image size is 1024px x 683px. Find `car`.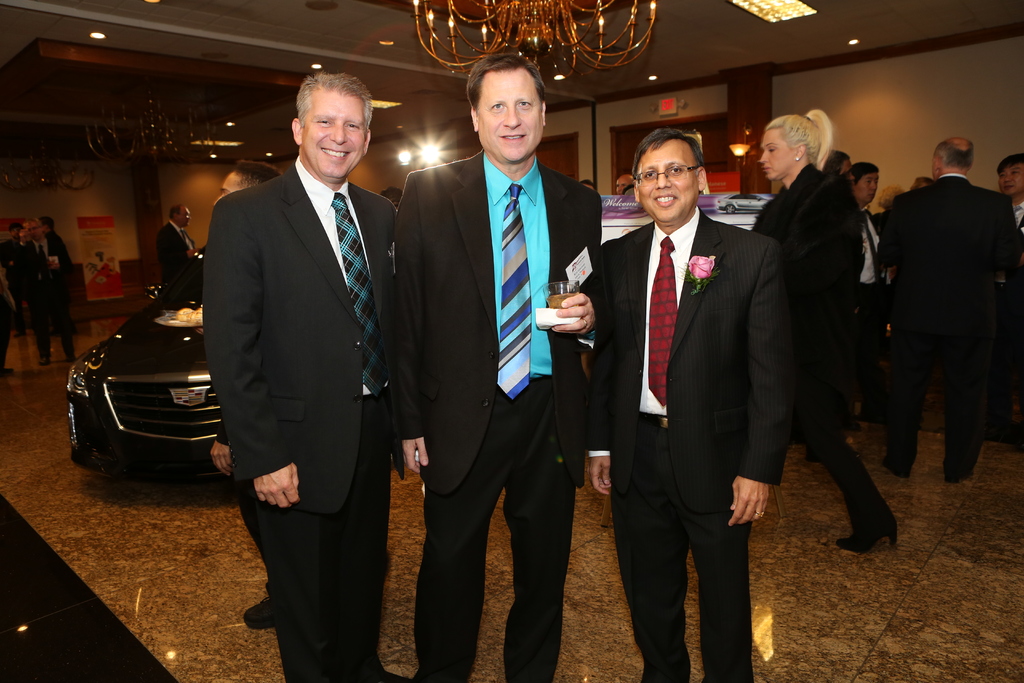
[left=55, top=241, right=243, bottom=495].
